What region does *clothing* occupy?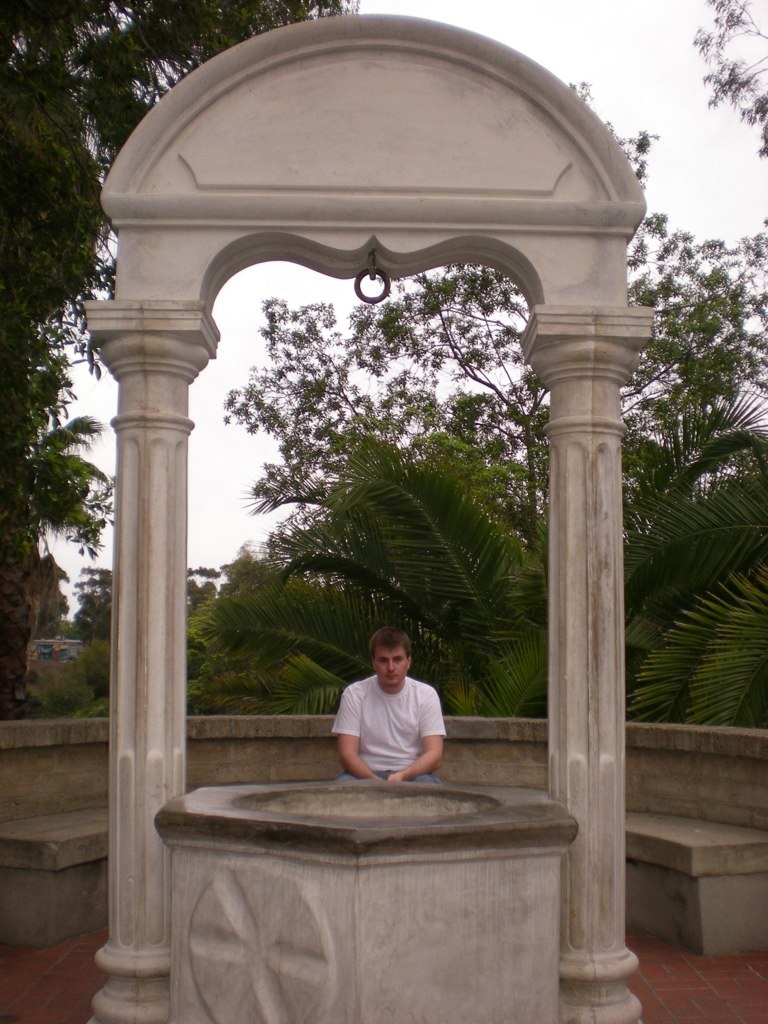
locate(314, 677, 448, 773).
